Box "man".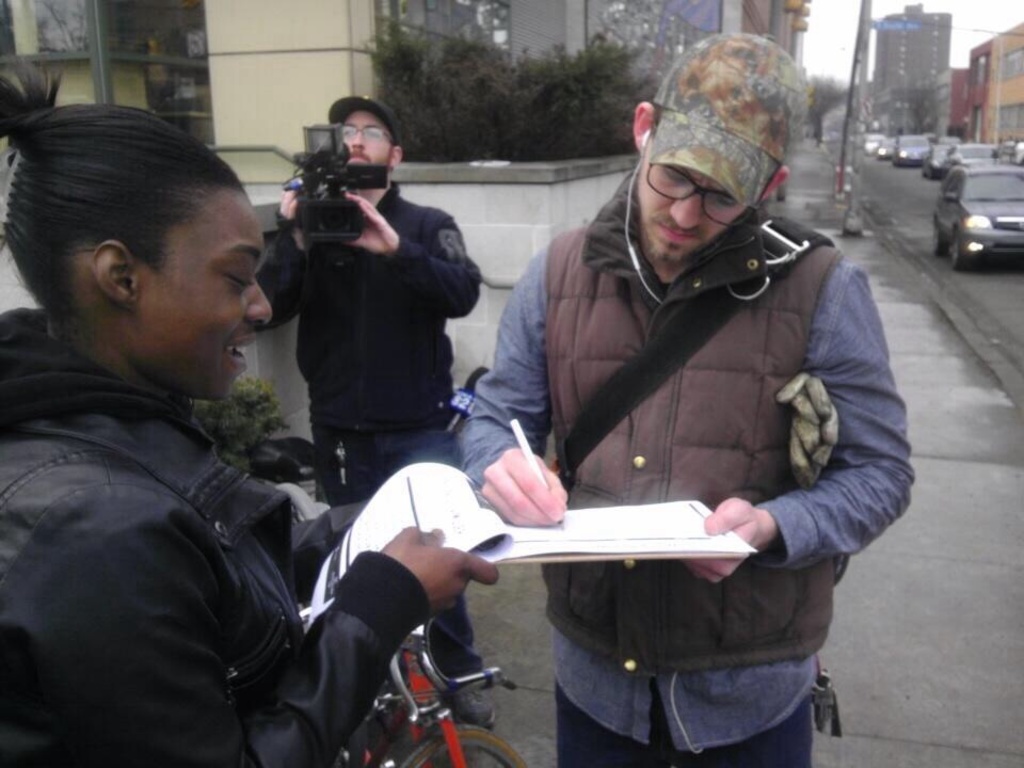
x1=413, y1=51, x2=911, y2=753.
